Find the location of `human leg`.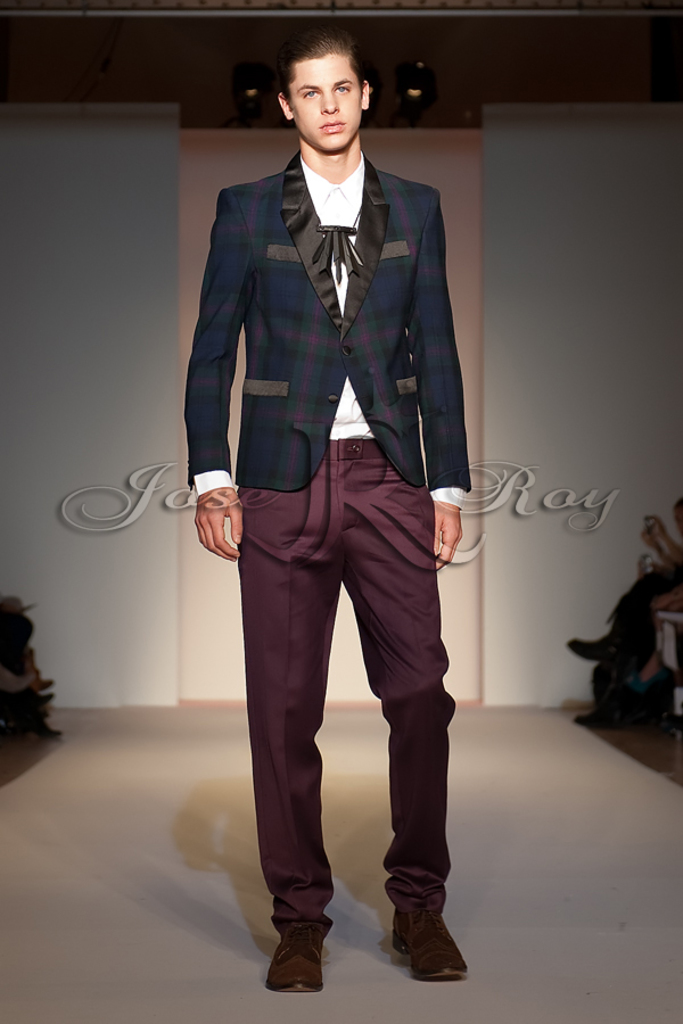
Location: crop(329, 433, 478, 983).
